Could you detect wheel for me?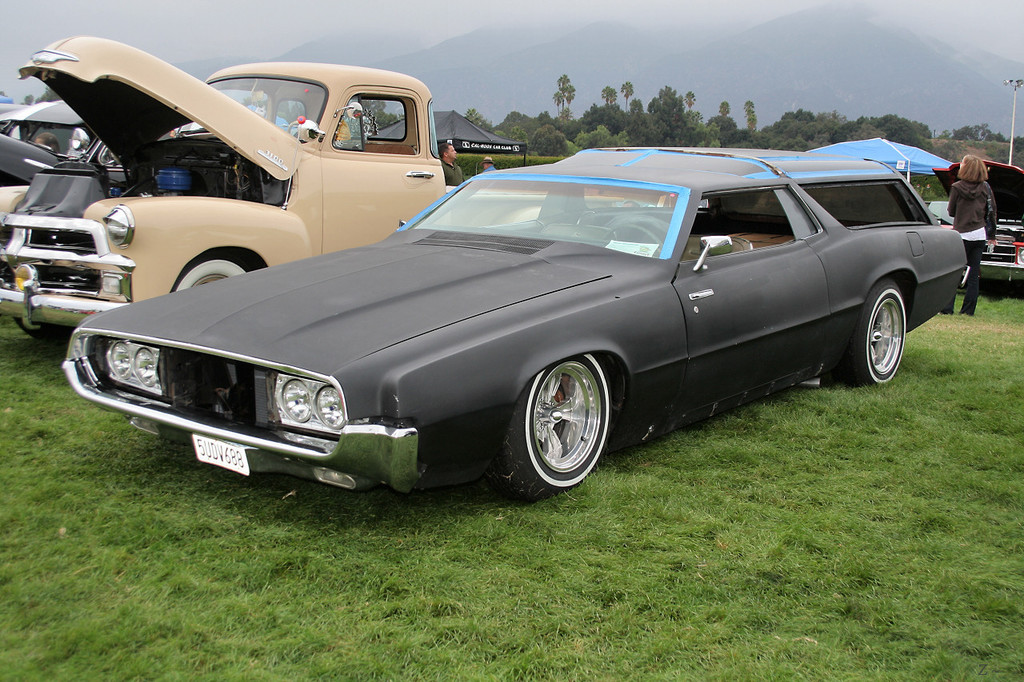
Detection result: pyautogui.locateOnScreen(508, 351, 617, 490).
